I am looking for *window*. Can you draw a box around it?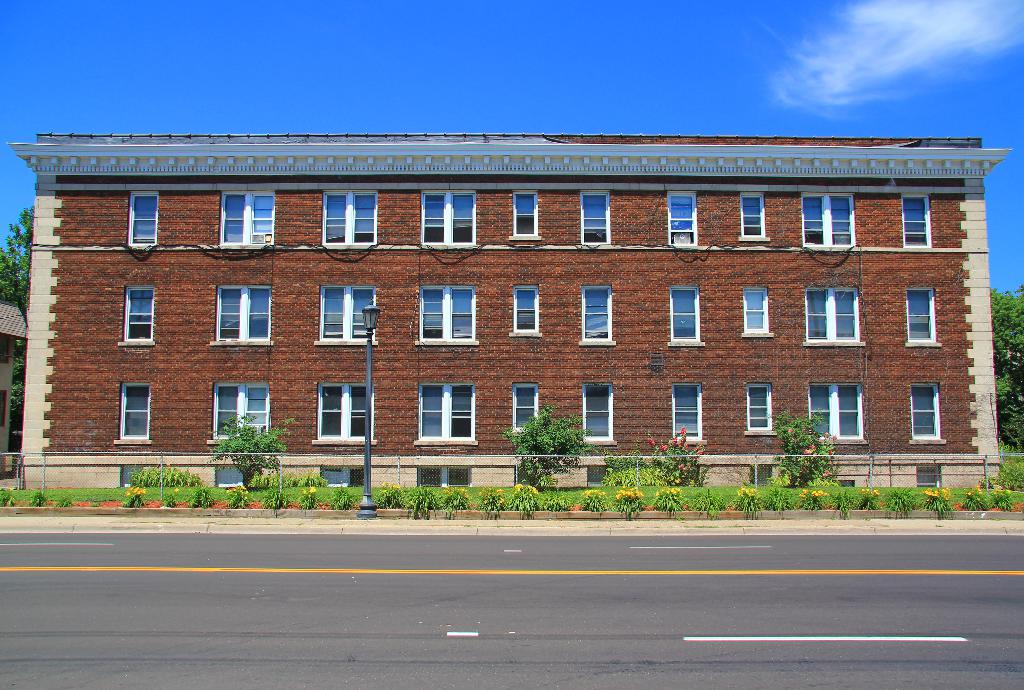
Sure, the bounding box is (left=204, top=380, right=271, bottom=452).
